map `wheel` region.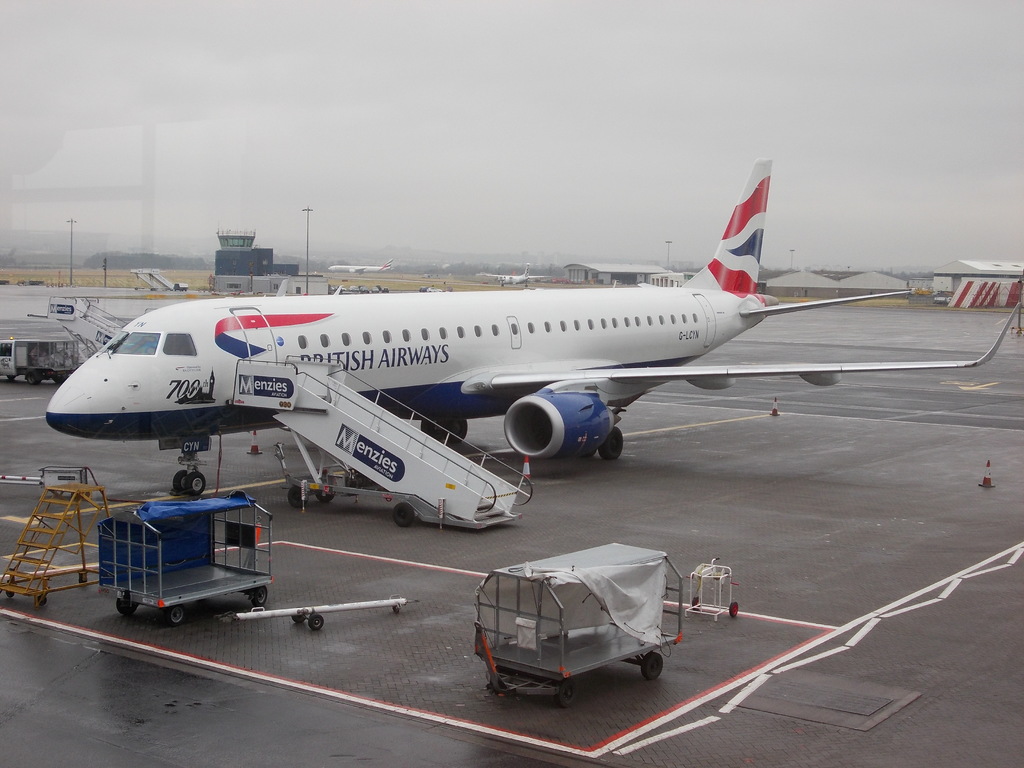
Mapped to region(114, 596, 141, 617).
